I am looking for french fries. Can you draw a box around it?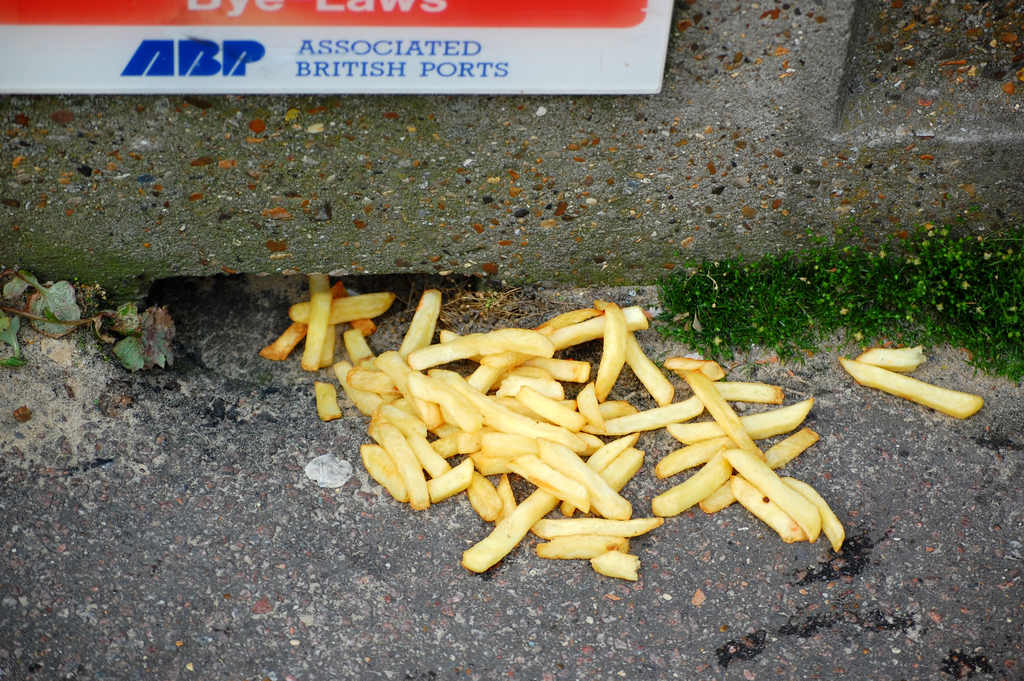
Sure, the bounding box is <region>778, 468, 847, 547</region>.
